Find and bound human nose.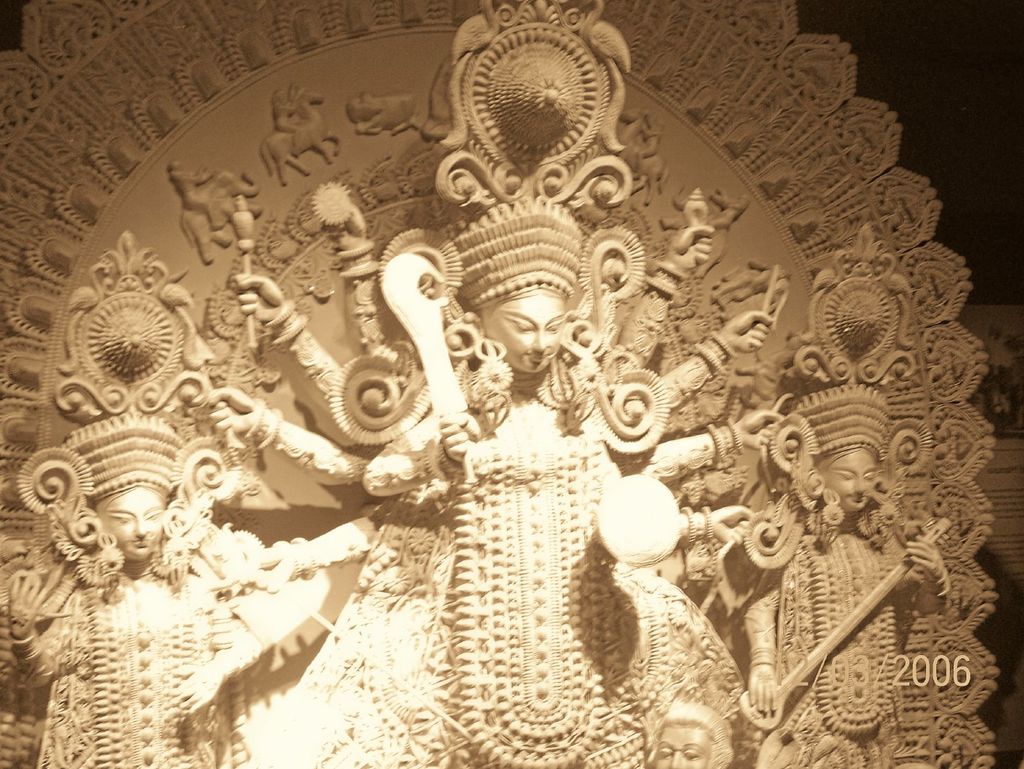
Bound: (132, 516, 148, 537).
